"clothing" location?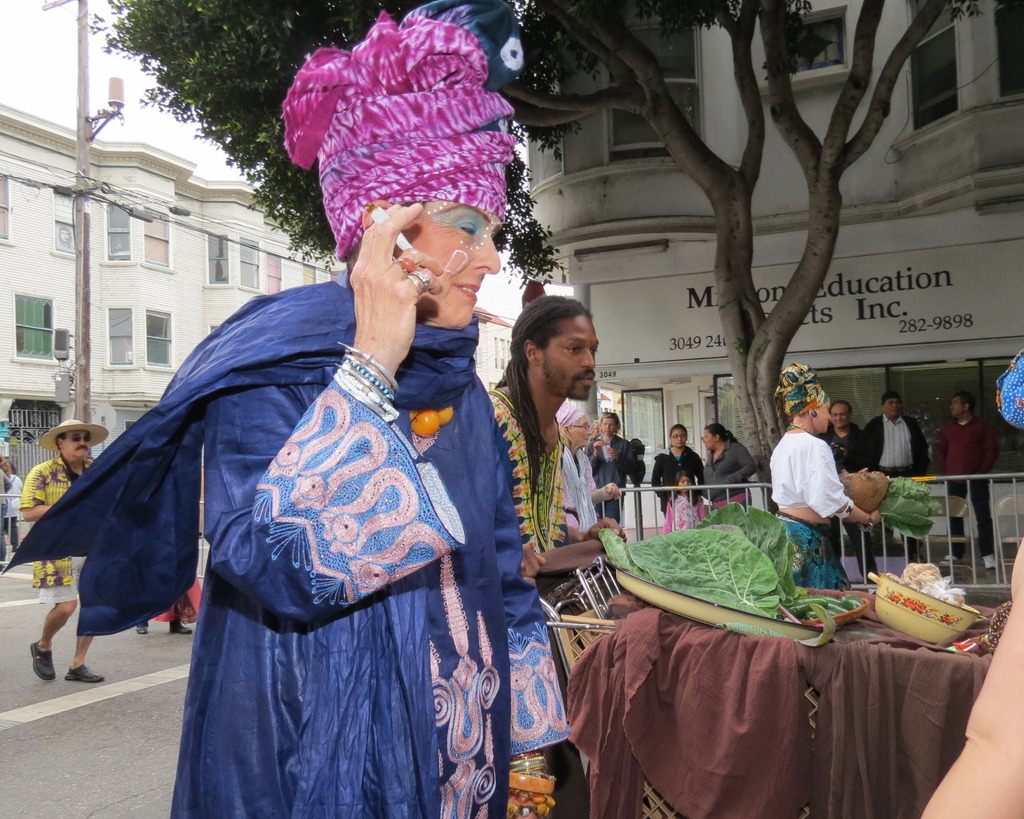
box(0, 467, 28, 559)
